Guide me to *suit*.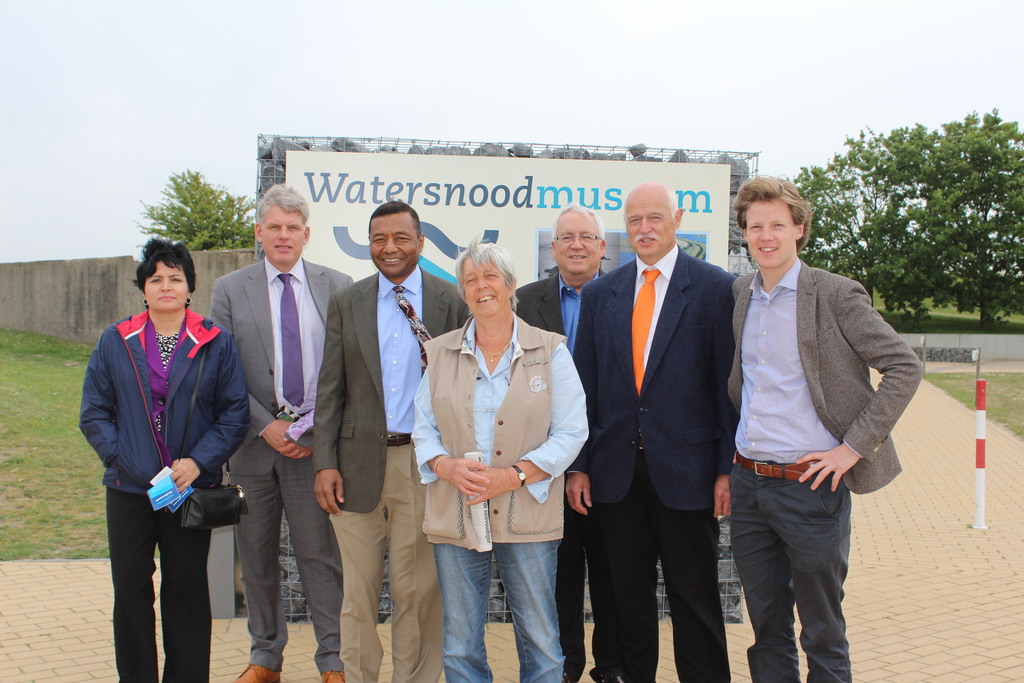
Guidance: Rect(309, 270, 472, 682).
